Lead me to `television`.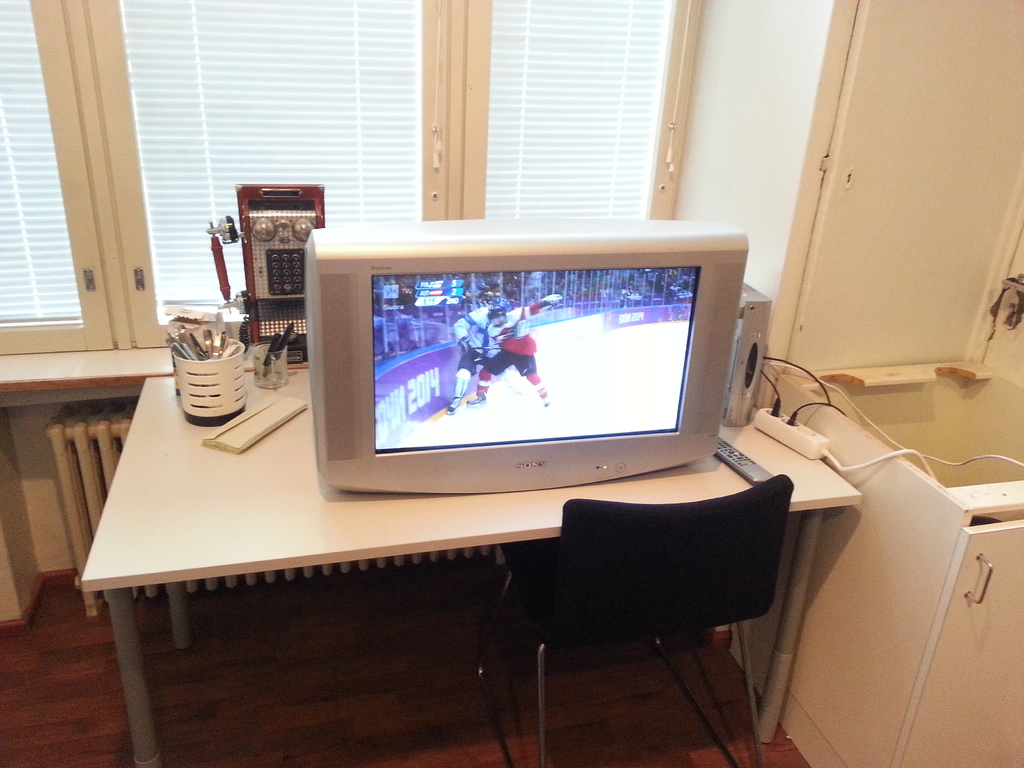
Lead to l=305, t=217, r=748, b=495.
